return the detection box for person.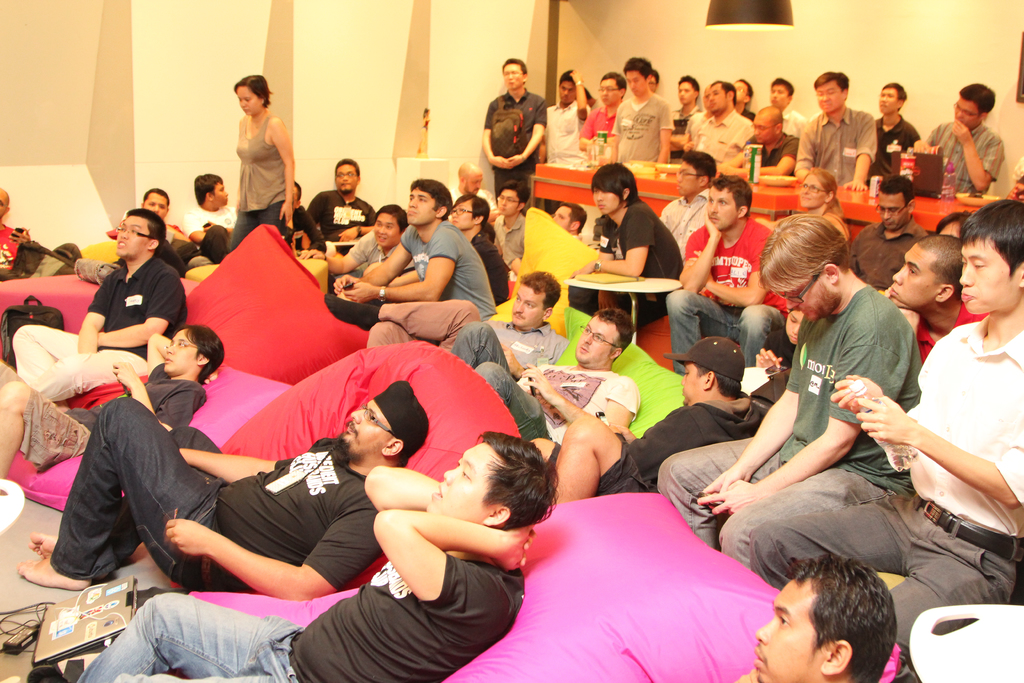
rect(0, 322, 225, 473).
